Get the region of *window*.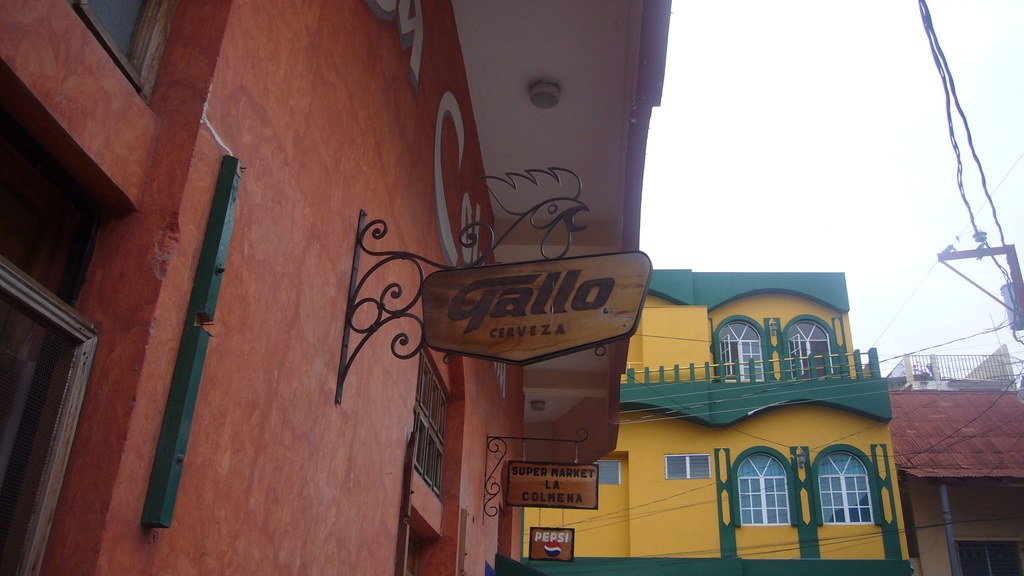
(742, 341, 764, 381).
